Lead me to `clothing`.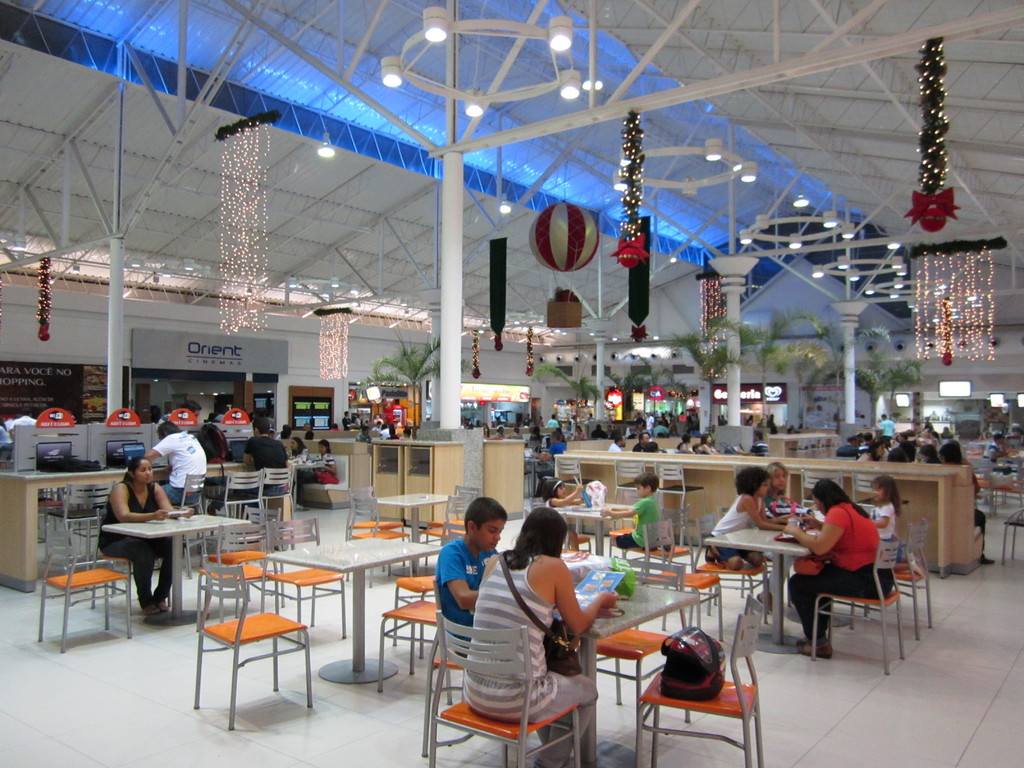
Lead to Rect(880, 419, 897, 446).
